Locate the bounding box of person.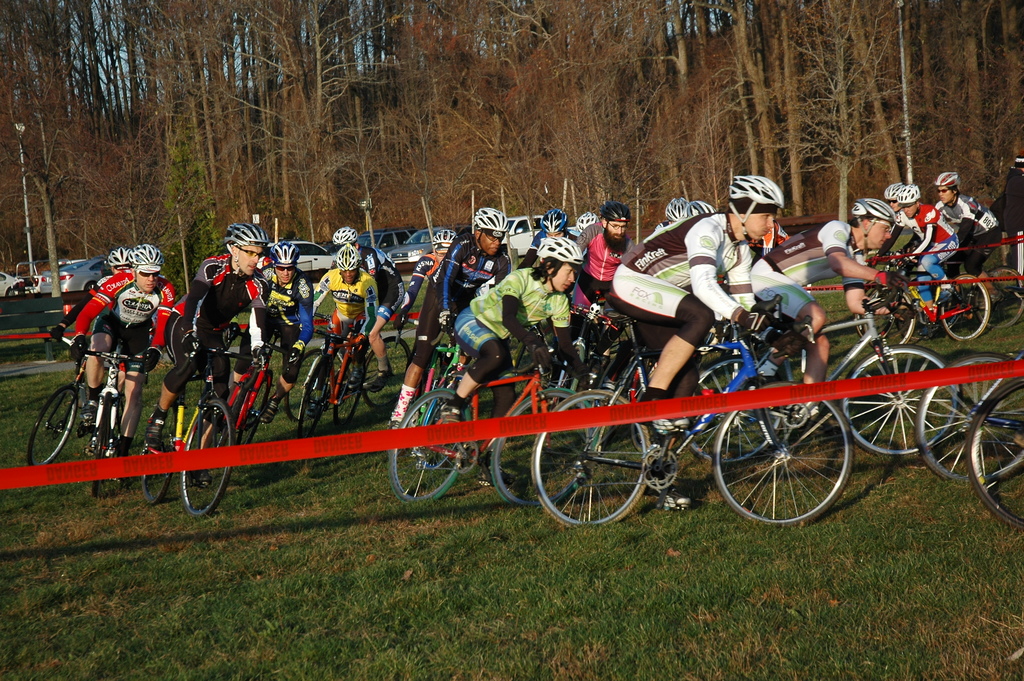
Bounding box: 933, 170, 1000, 272.
